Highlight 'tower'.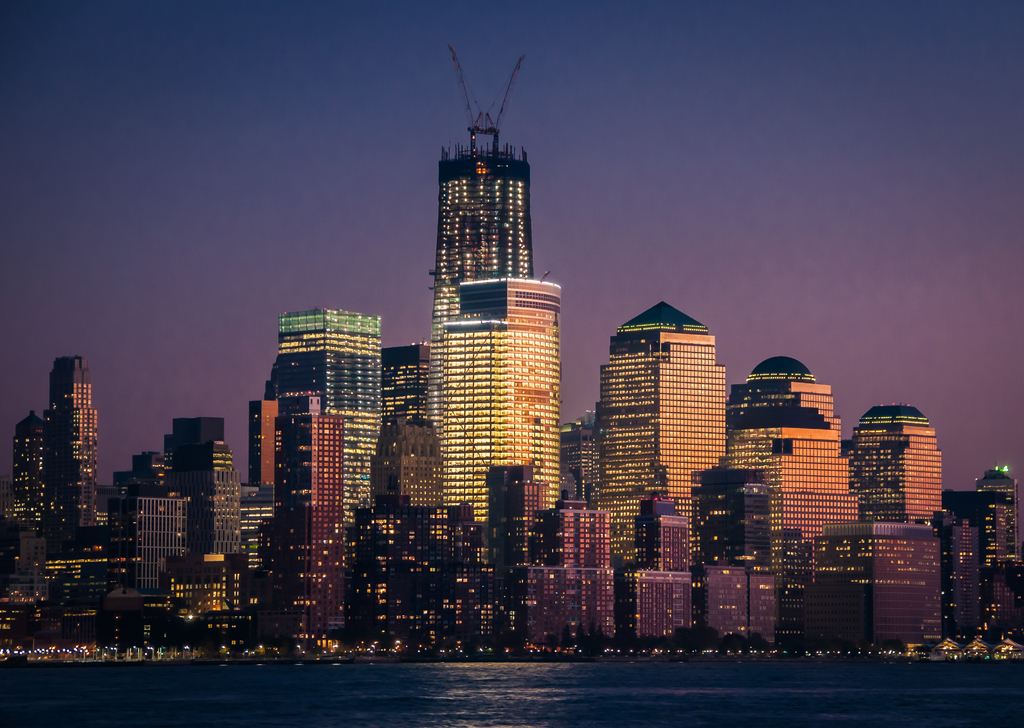
Highlighted region: (x1=318, y1=84, x2=557, y2=535).
